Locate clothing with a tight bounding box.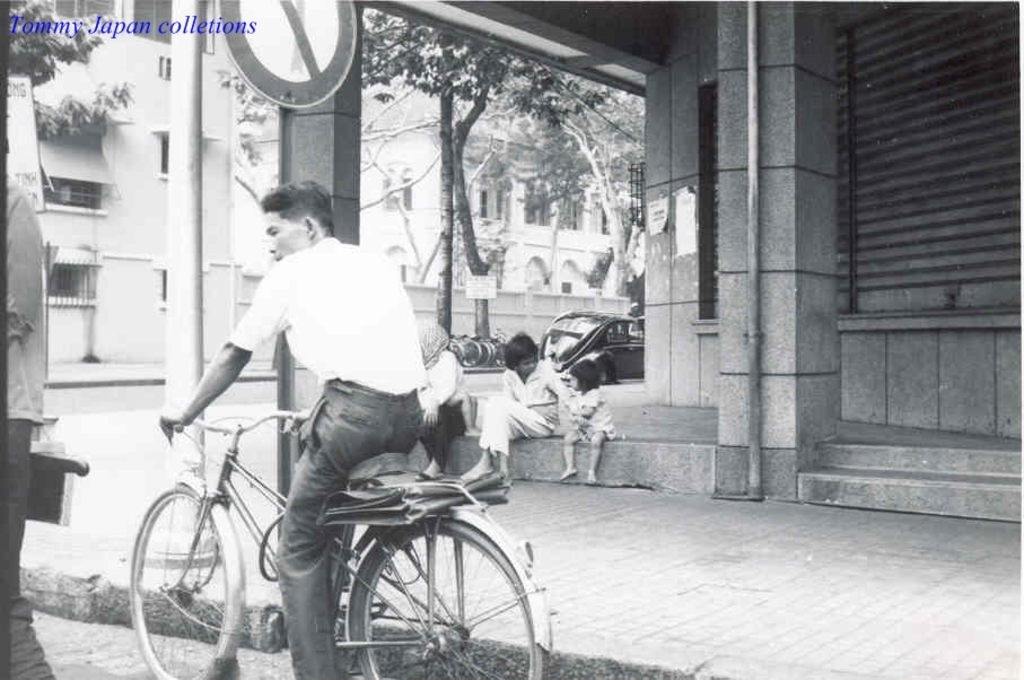
<bbox>570, 390, 615, 452</bbox>.
